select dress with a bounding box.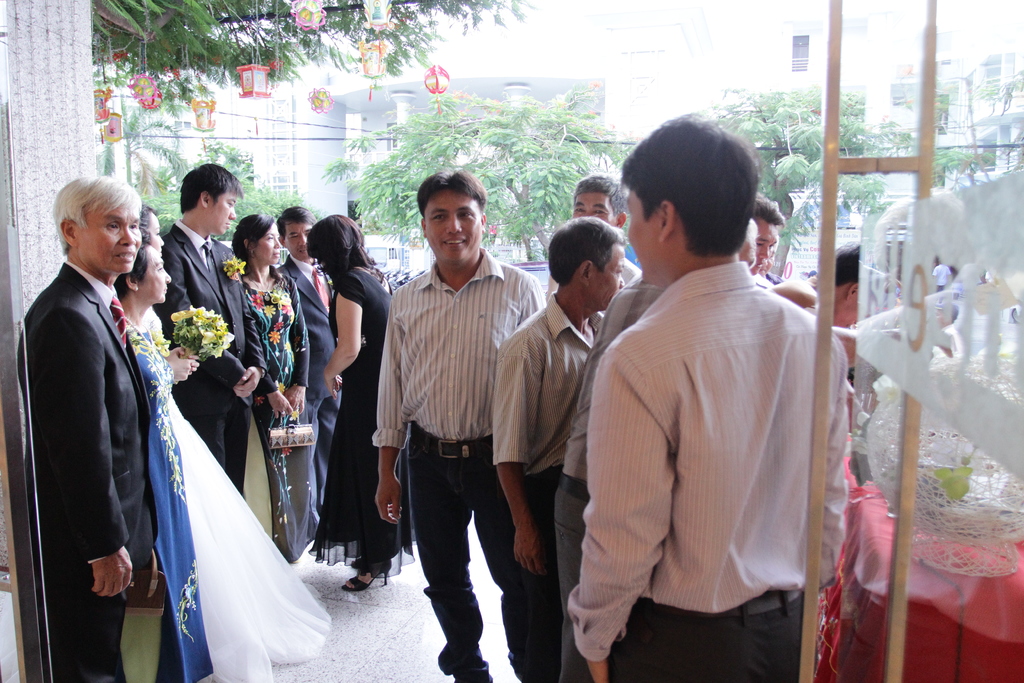
(308, 267, 419, 588).
